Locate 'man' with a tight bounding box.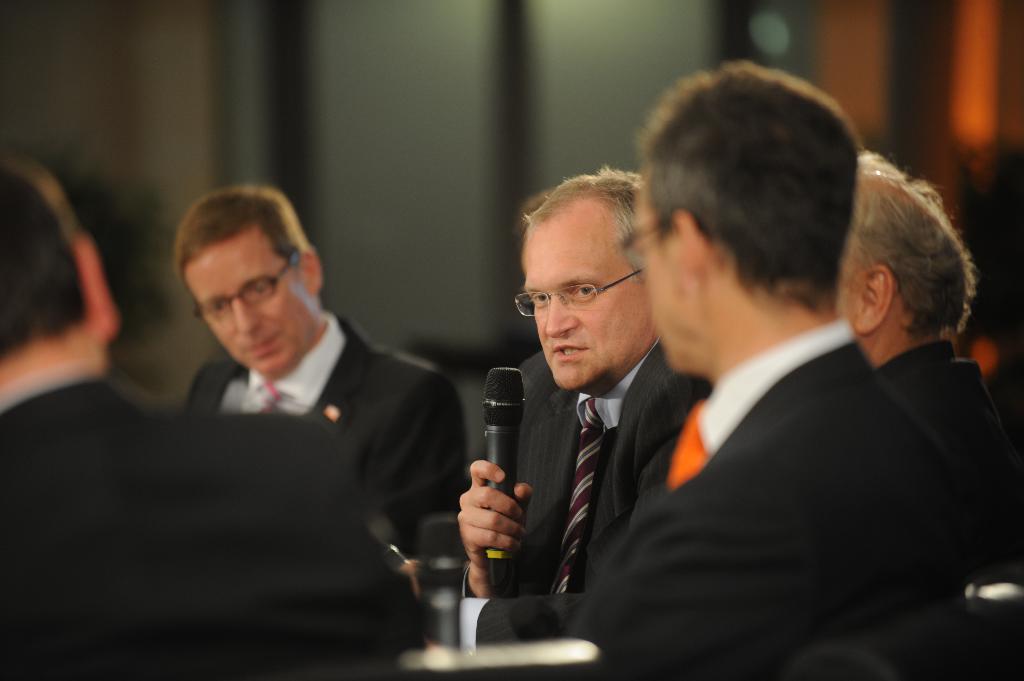
[left=186, top=180, right=466, bottom=561].
